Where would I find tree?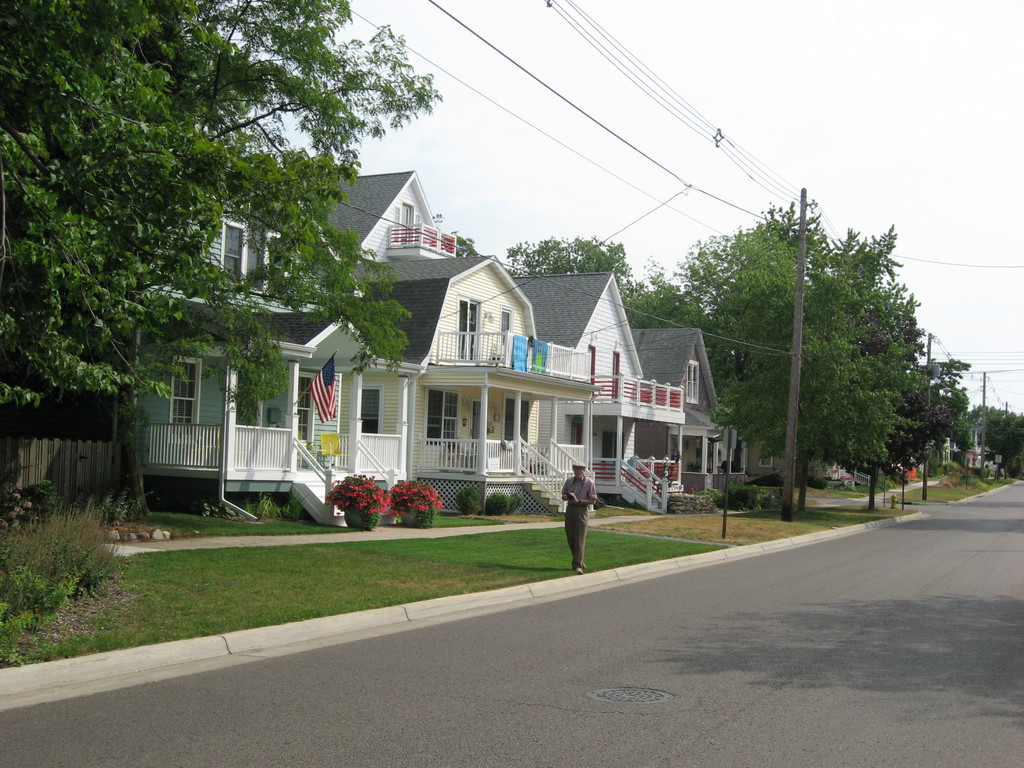
At [left=0, top=0, right=448, bottom=433].
